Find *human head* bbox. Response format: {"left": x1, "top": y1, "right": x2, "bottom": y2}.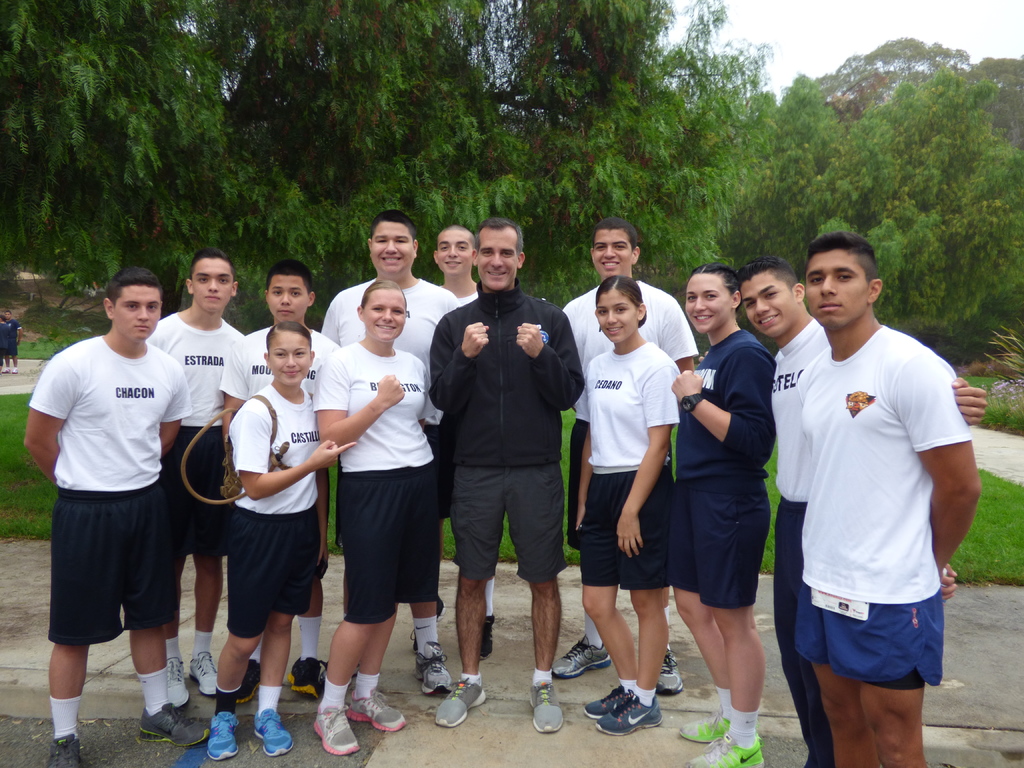
{"left": 741, "top": 259, "right": 803, "bottom": 339}.
